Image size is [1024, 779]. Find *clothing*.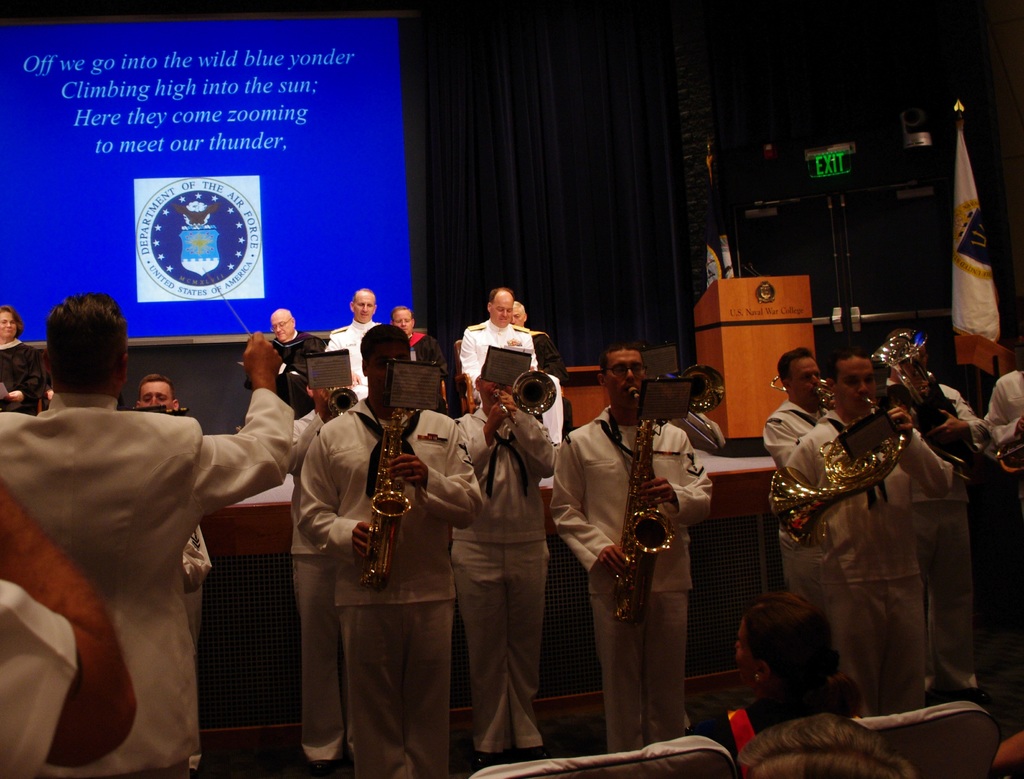
l=291, t=395, r=484, b=778.
